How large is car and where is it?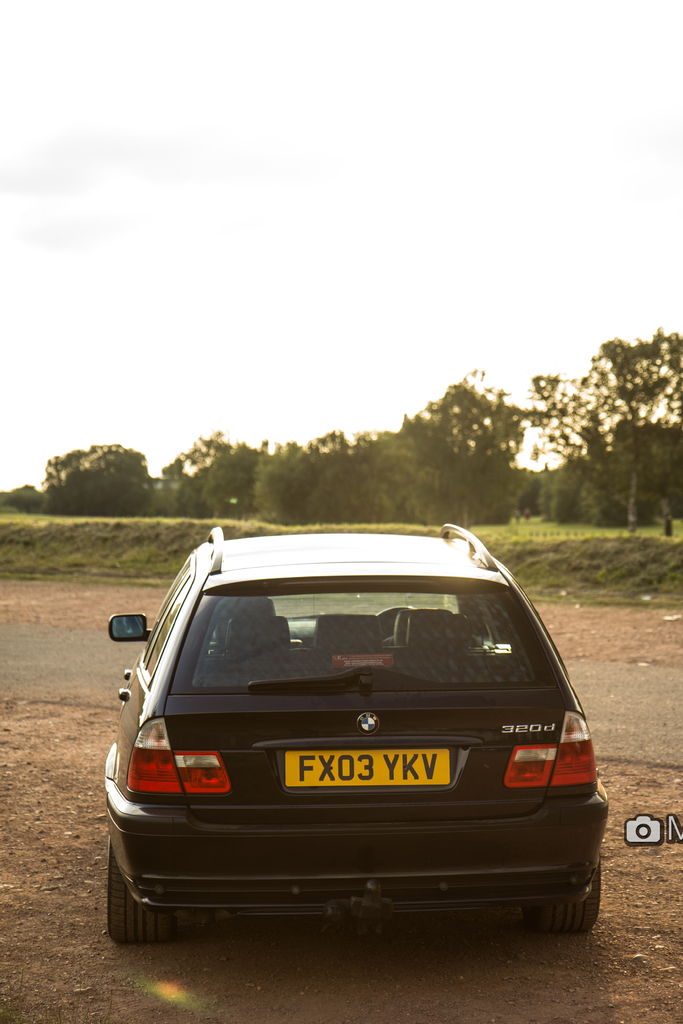
Bounding box: [97,548,628,948].
